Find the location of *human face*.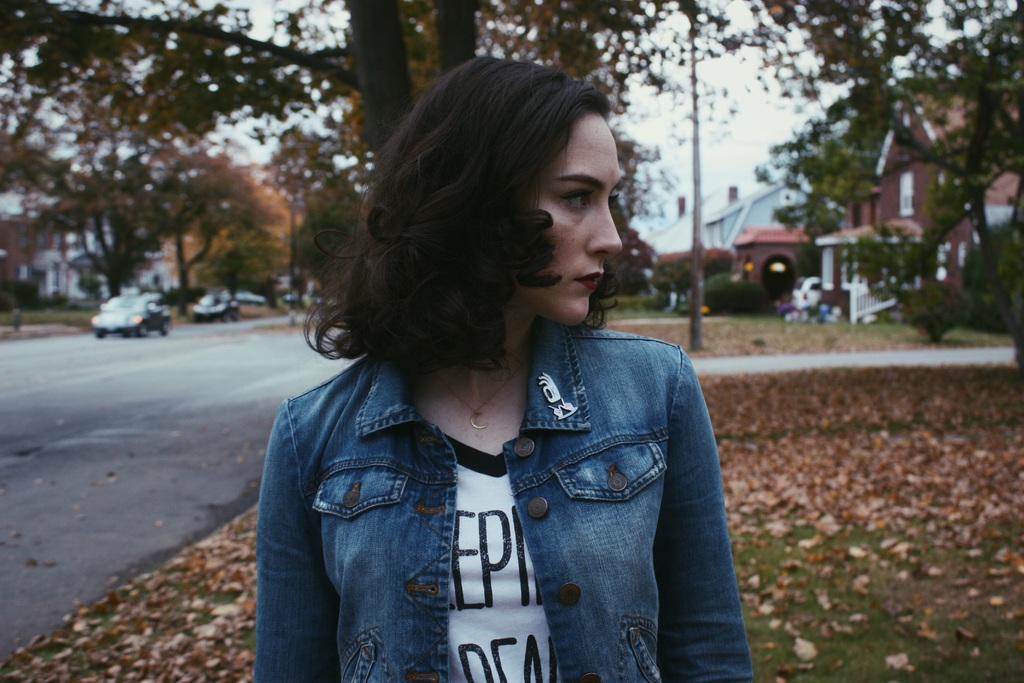
Location: (left=516, top=115, right=623, bottom=327).
